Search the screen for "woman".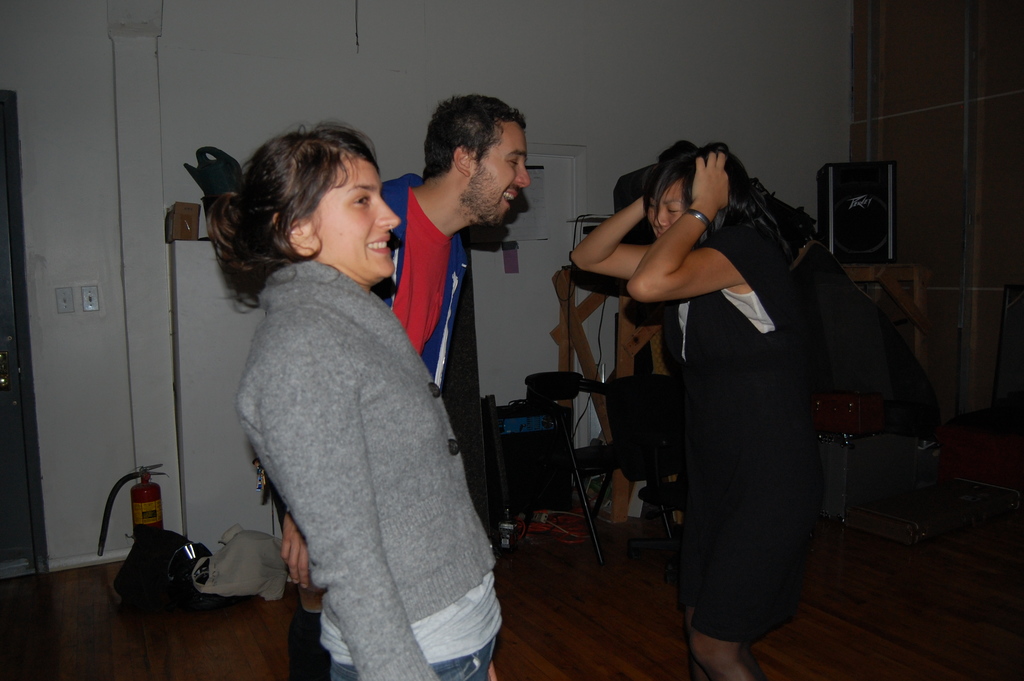
Found at [205, 124, 500, 680].
